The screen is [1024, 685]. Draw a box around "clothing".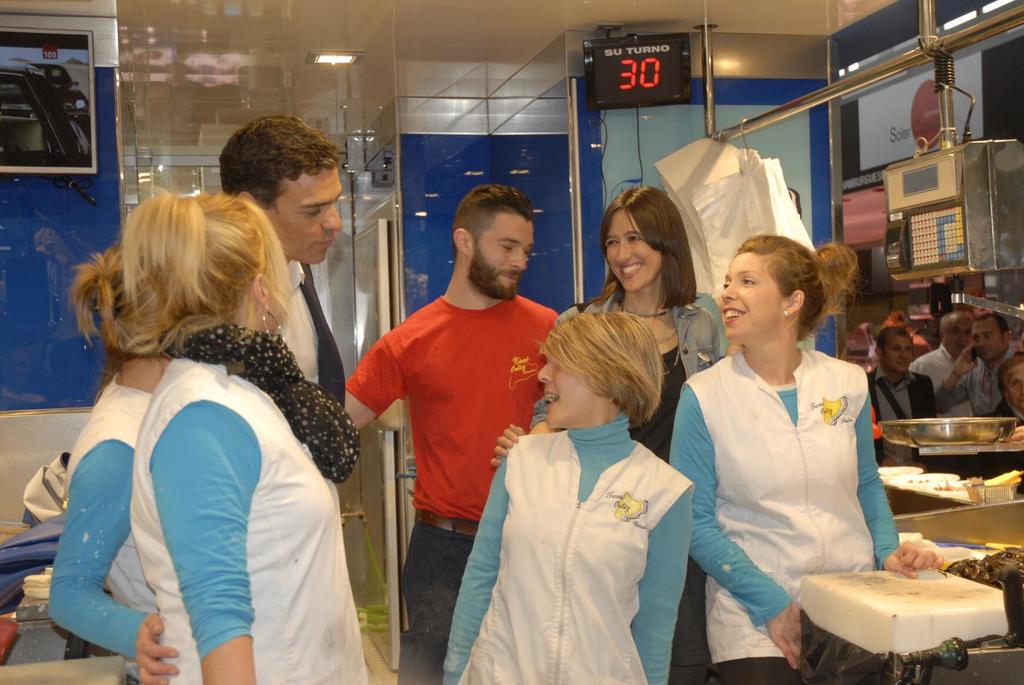
{"x1": 665, "y1": 348, "x2": 899, "y2": 684}.
